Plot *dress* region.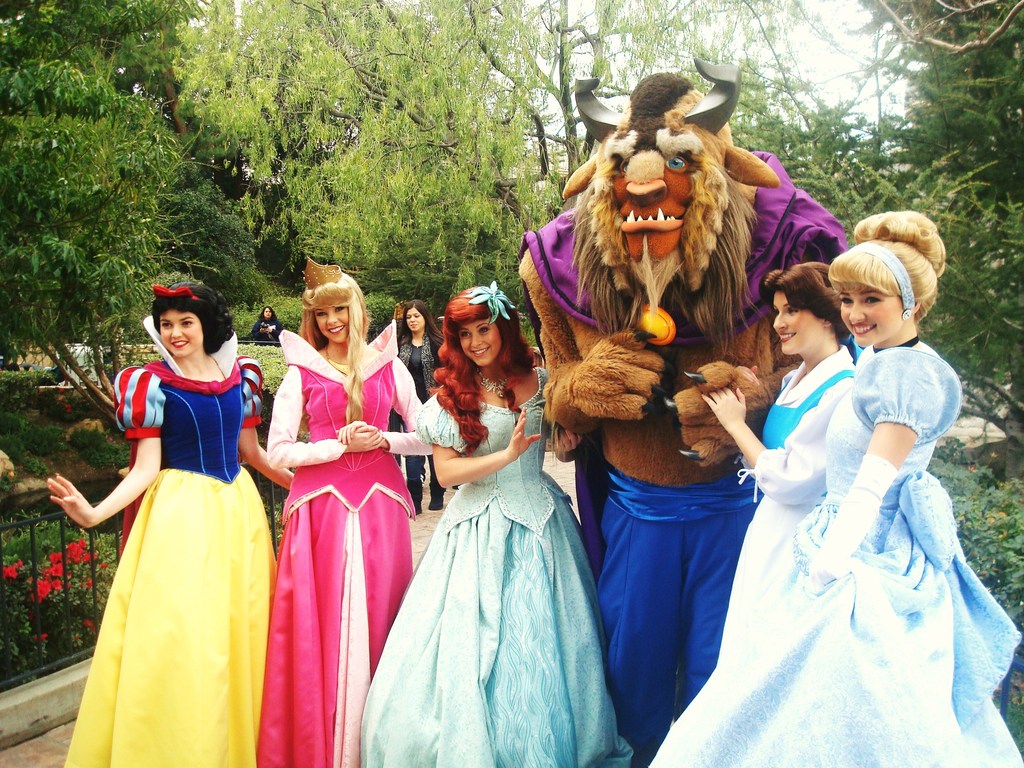
Plotted at left=359, top=367, right=632, bottom=767.
